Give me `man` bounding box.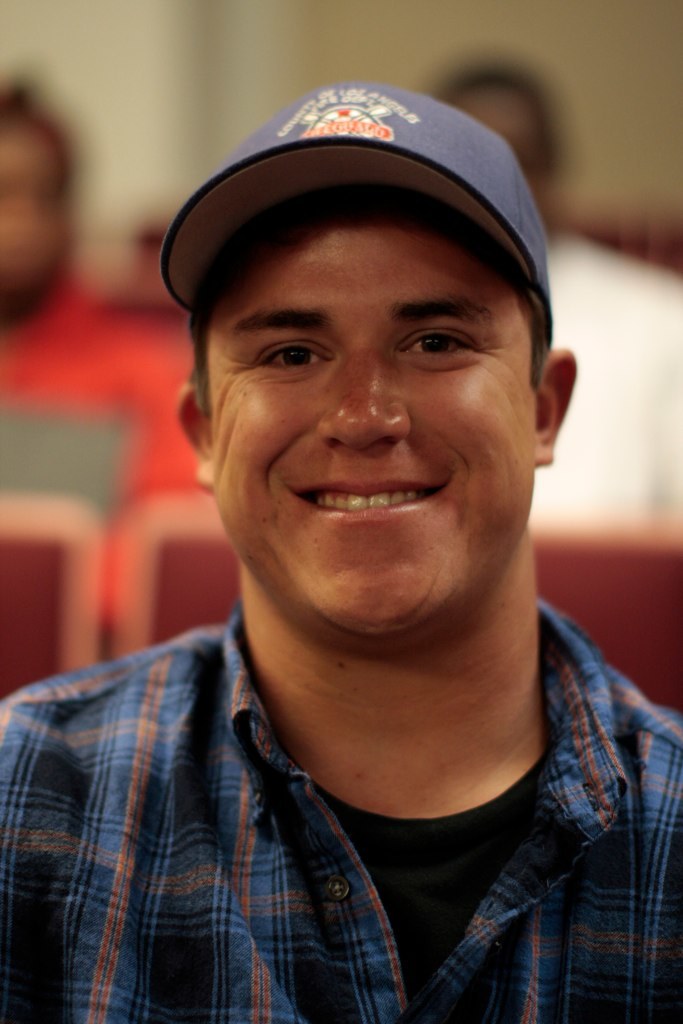
[left=6, top=58, right=682, bottom=1018].
